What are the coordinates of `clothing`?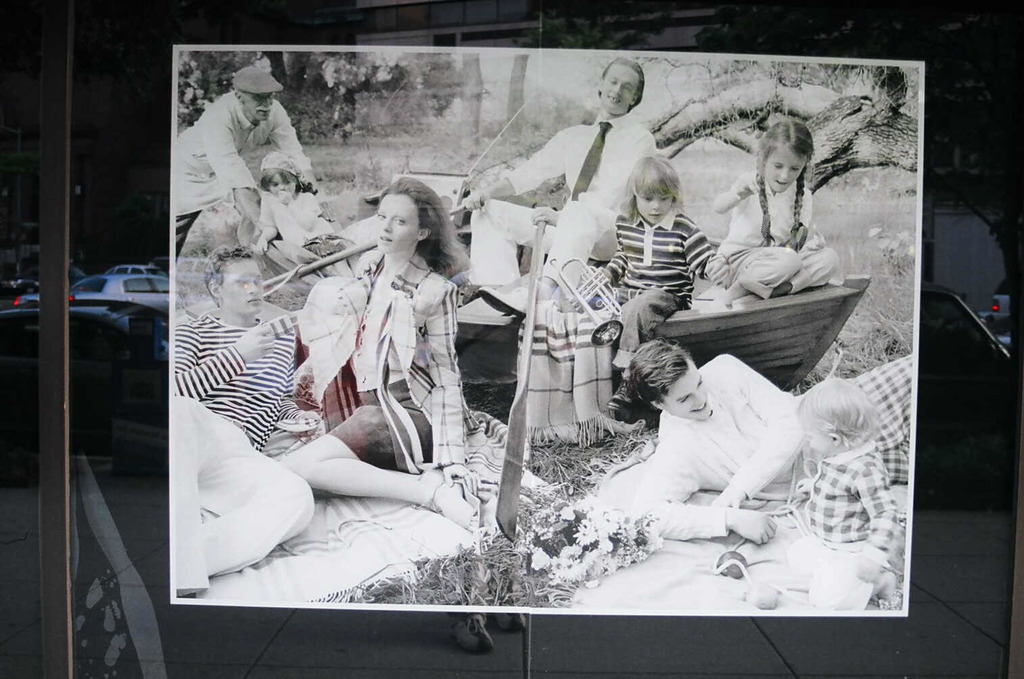
region(465, 108, 657, 294).
